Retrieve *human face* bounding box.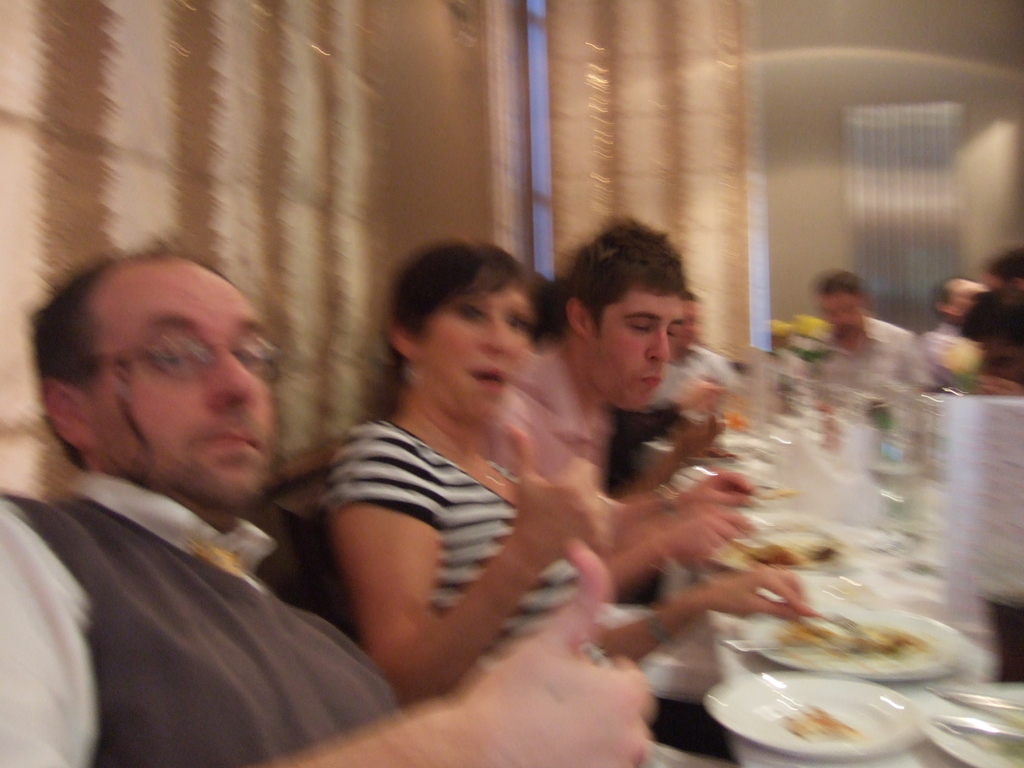
Bounding box: [x1=422, y1=284, x2=529, y2=417].
